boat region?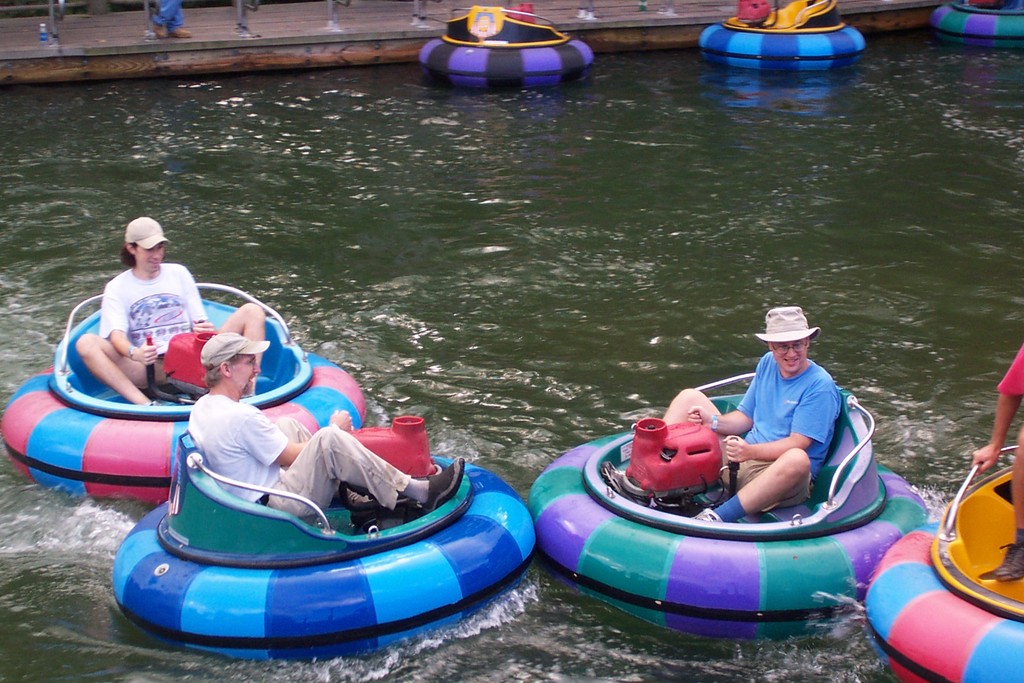
bbox=[529, 357, 930, 635]
